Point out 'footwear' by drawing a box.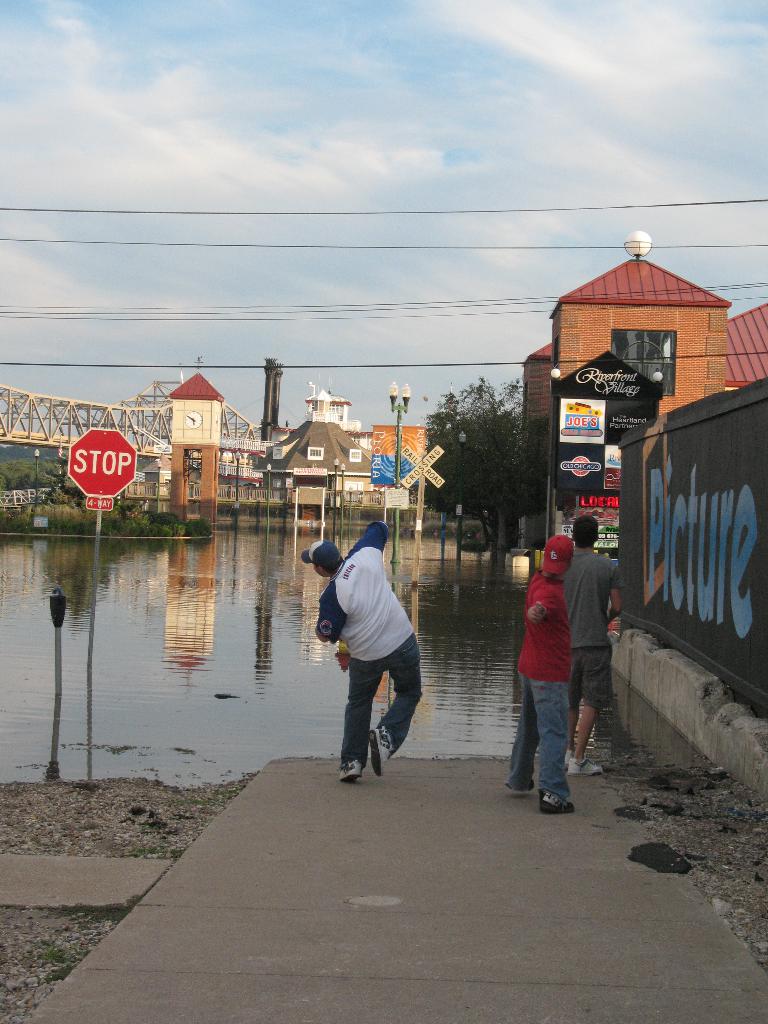
pyautogui.locateOnScreen(566, 749, 577, 769).
